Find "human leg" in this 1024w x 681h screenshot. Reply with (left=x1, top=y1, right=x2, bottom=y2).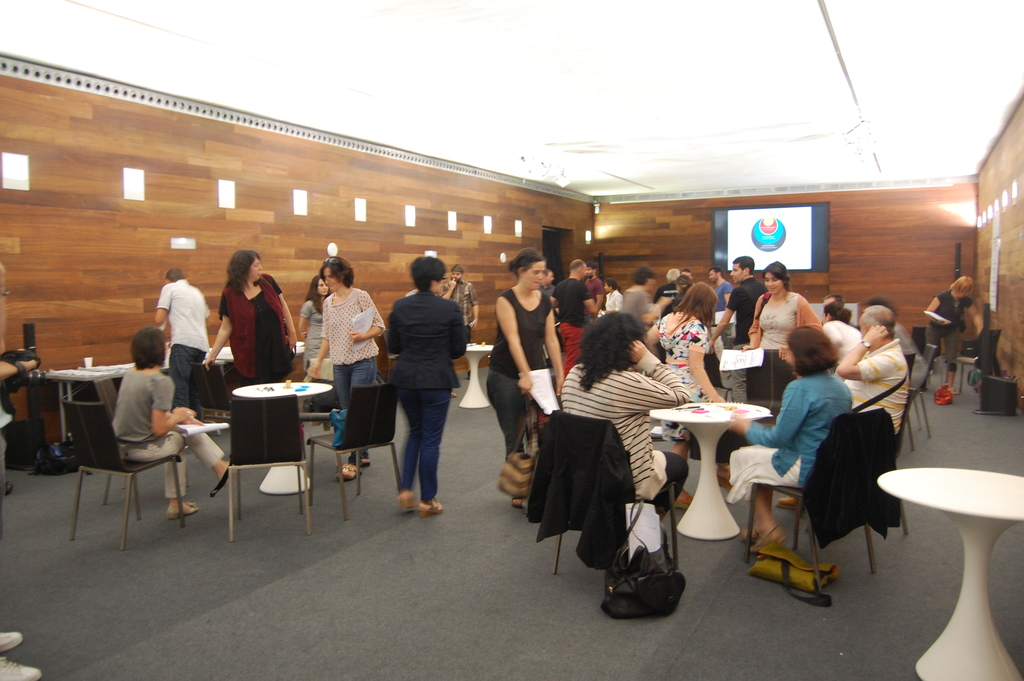
(left=164, top=414, right=227, bottom=482).
